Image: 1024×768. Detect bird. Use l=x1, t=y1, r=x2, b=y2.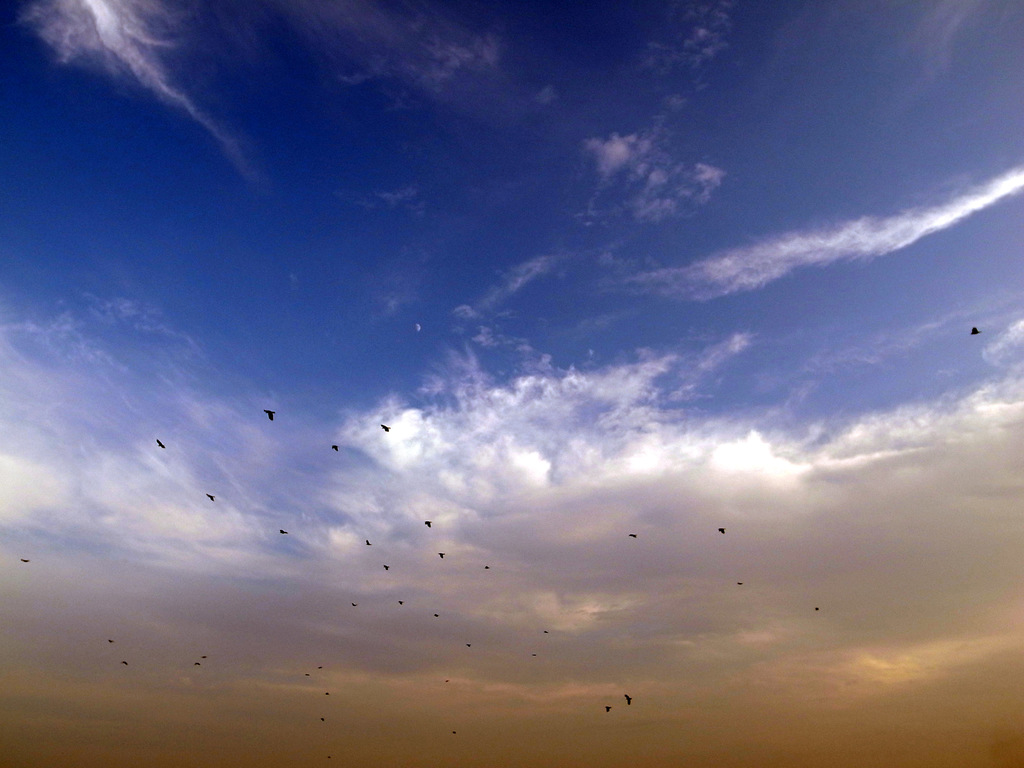
l=447, t=680, r=452, b=686.
